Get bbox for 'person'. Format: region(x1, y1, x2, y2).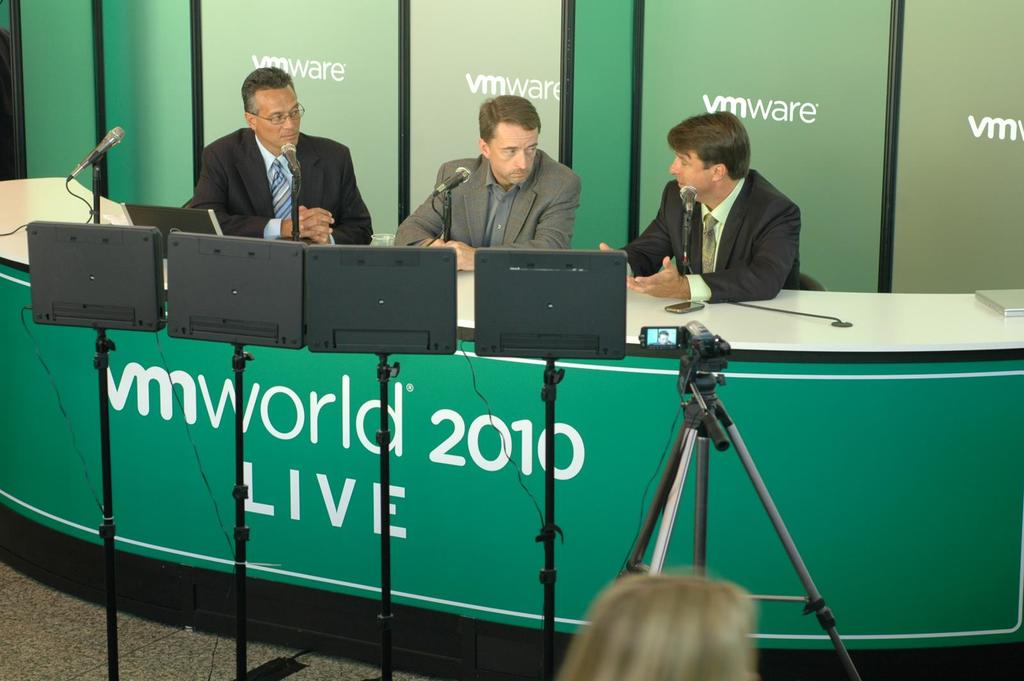
region(602, 115, 817, 303).
